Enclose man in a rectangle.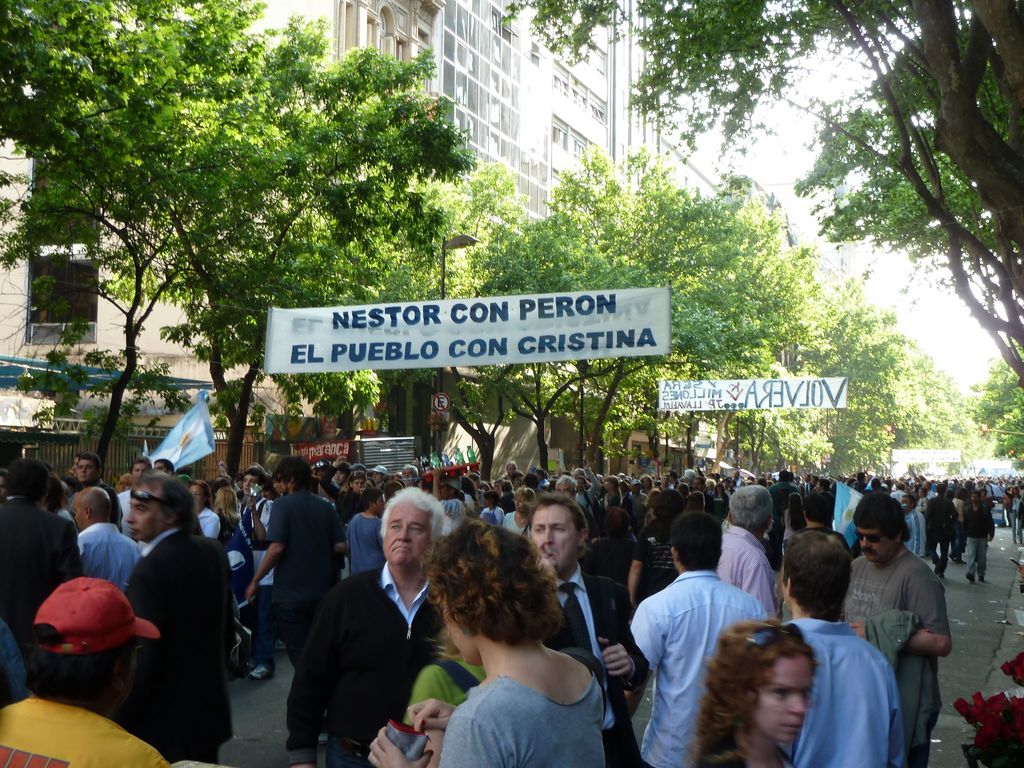
bbox=(813, 476, 833, 495).
